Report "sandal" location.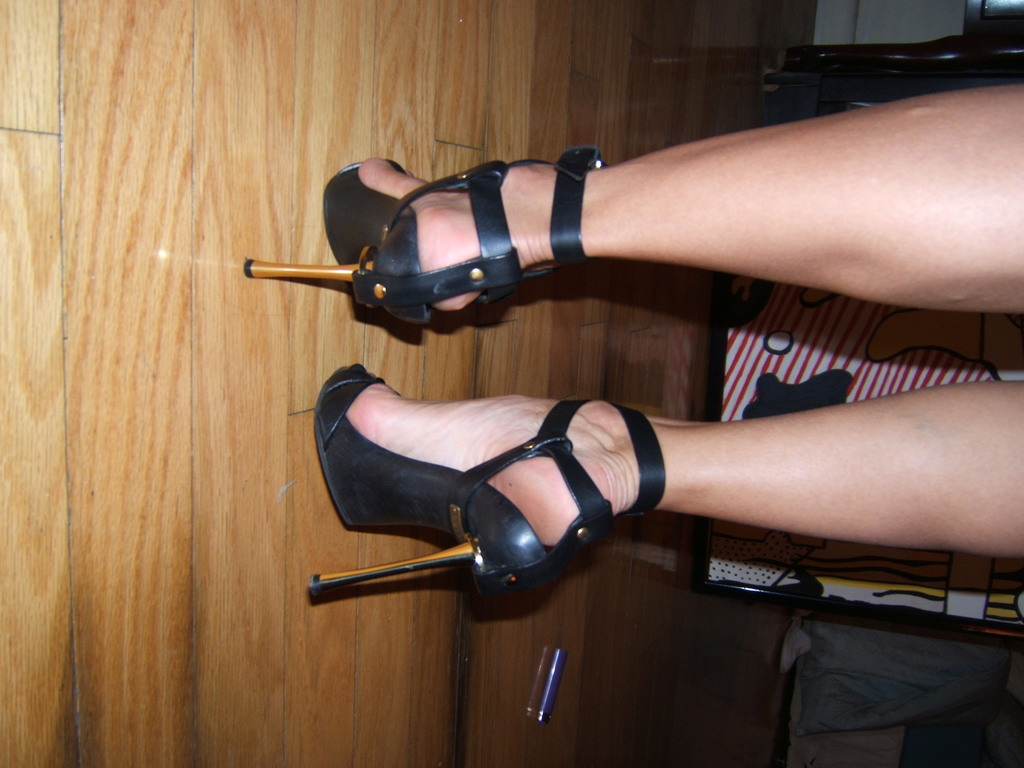
Report: BBox(236, 156, 607, 331).
